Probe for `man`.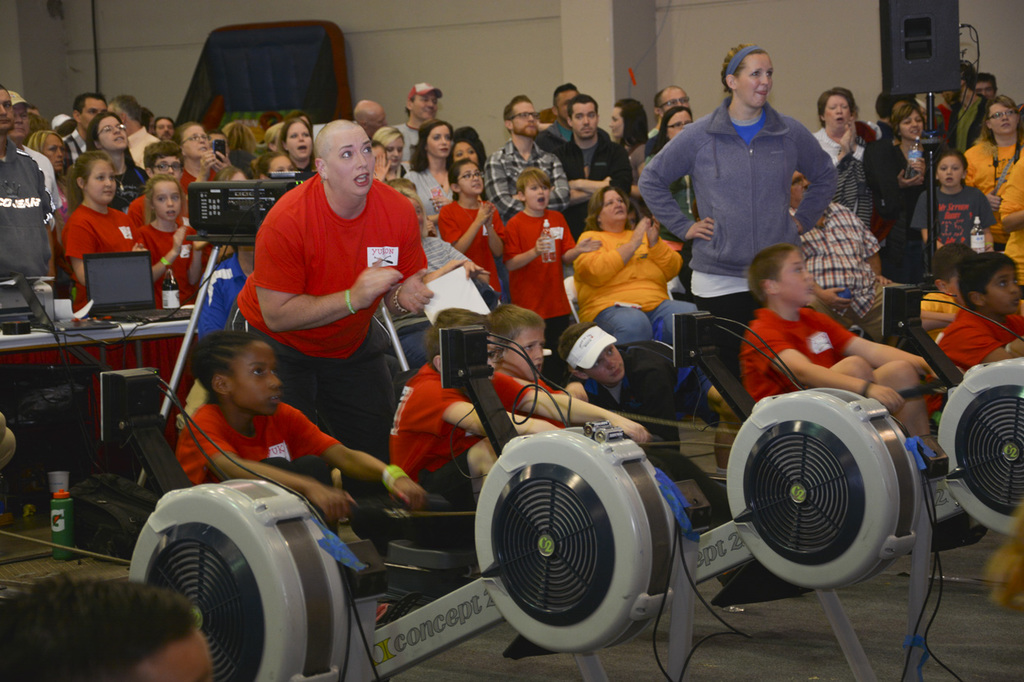
Probe result: bbox=[729, 241, 948, 462].
